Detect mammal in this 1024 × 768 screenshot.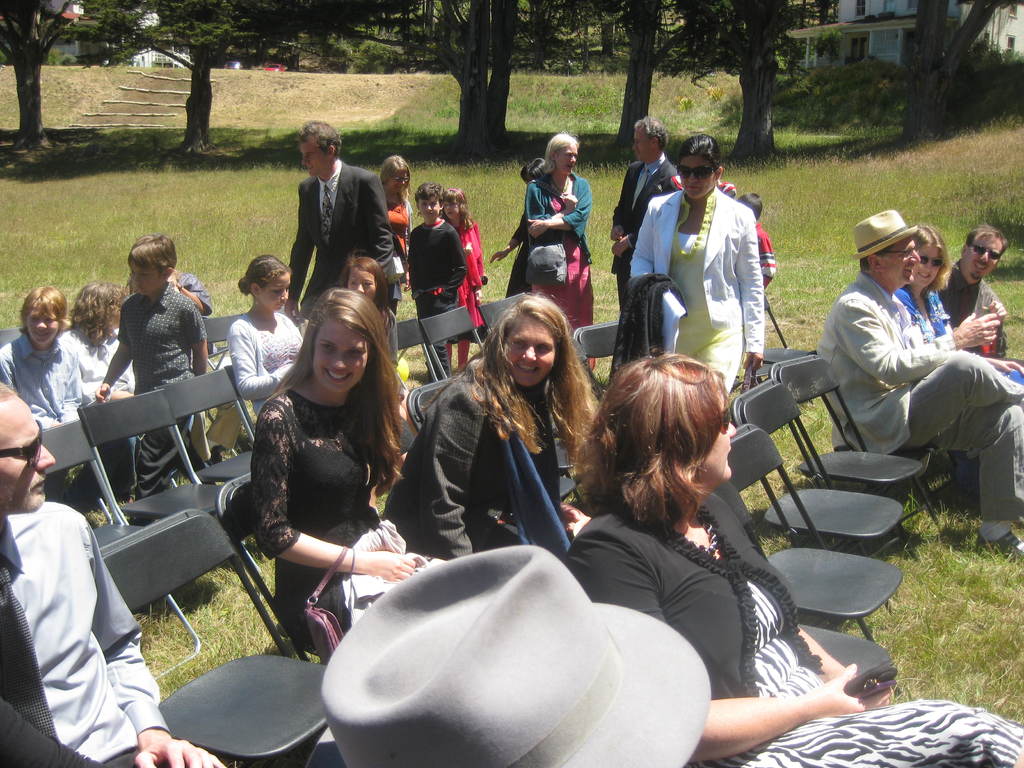
Detection: <bbox>737, 195, 778, 284</bbox>.
